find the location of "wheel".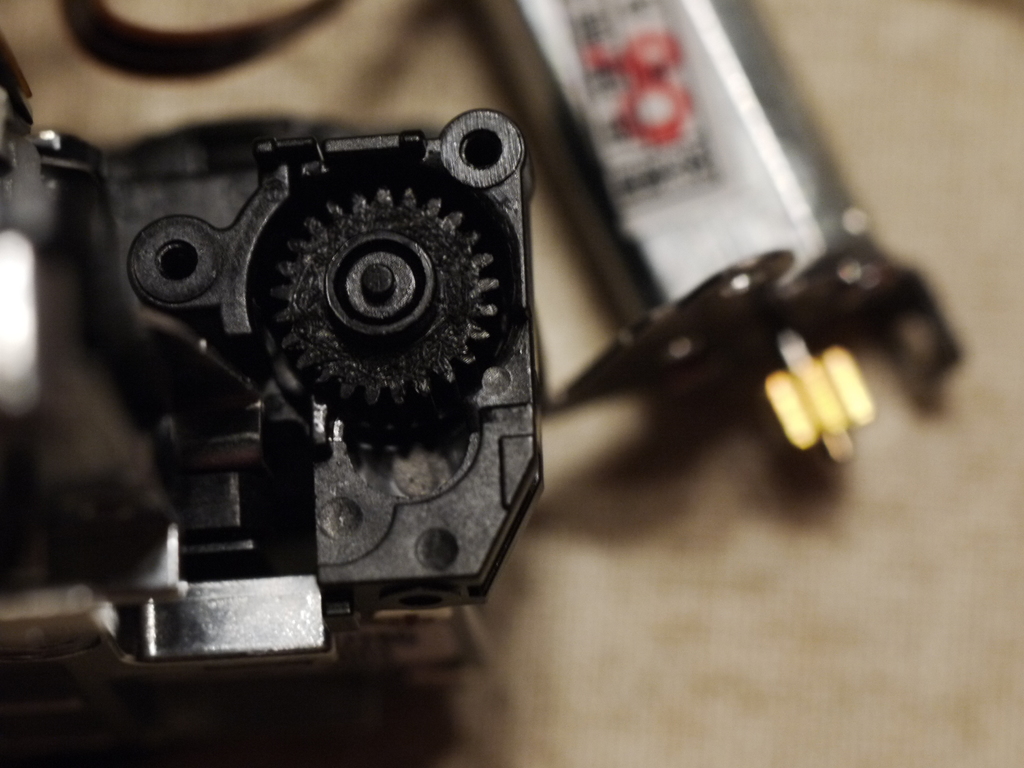
Location: [280, 189, 506, 410].
